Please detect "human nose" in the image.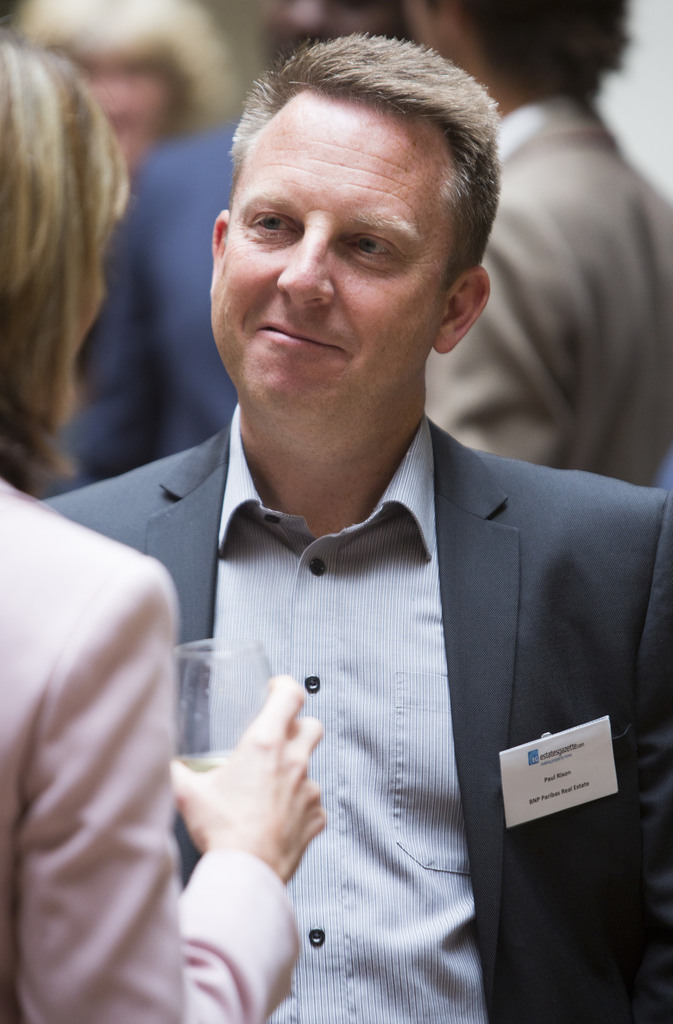
Rect(273, 221, 341, 310).
